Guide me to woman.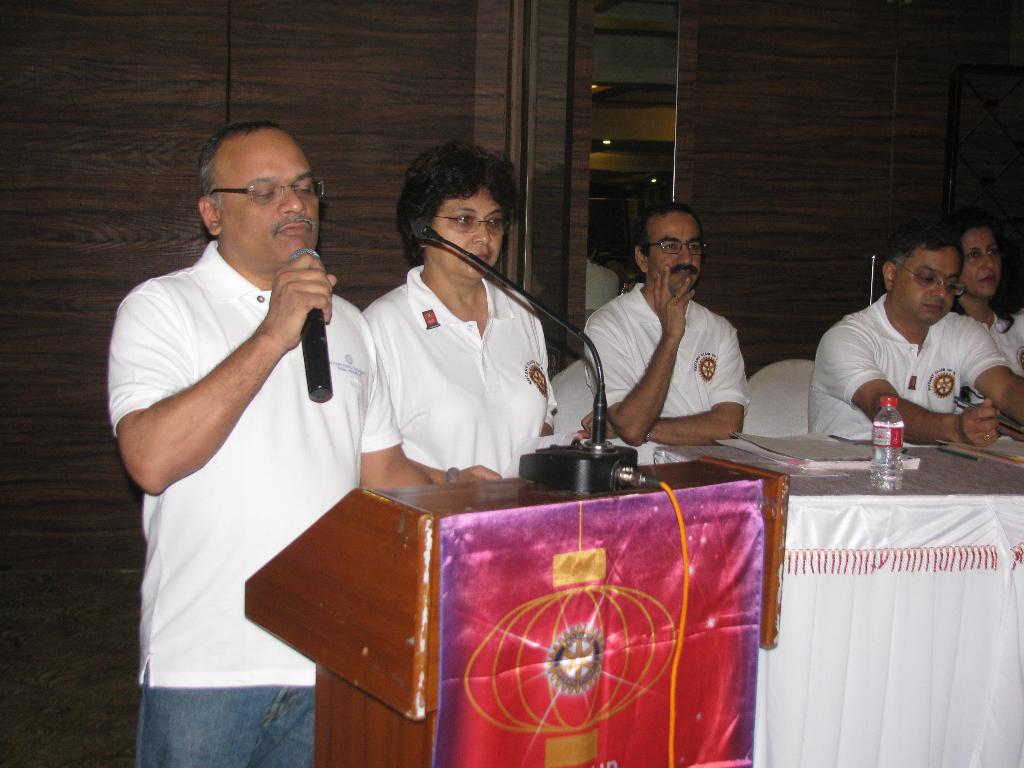
Guidance: [left=327, top=148, right=578, bottom=518].
